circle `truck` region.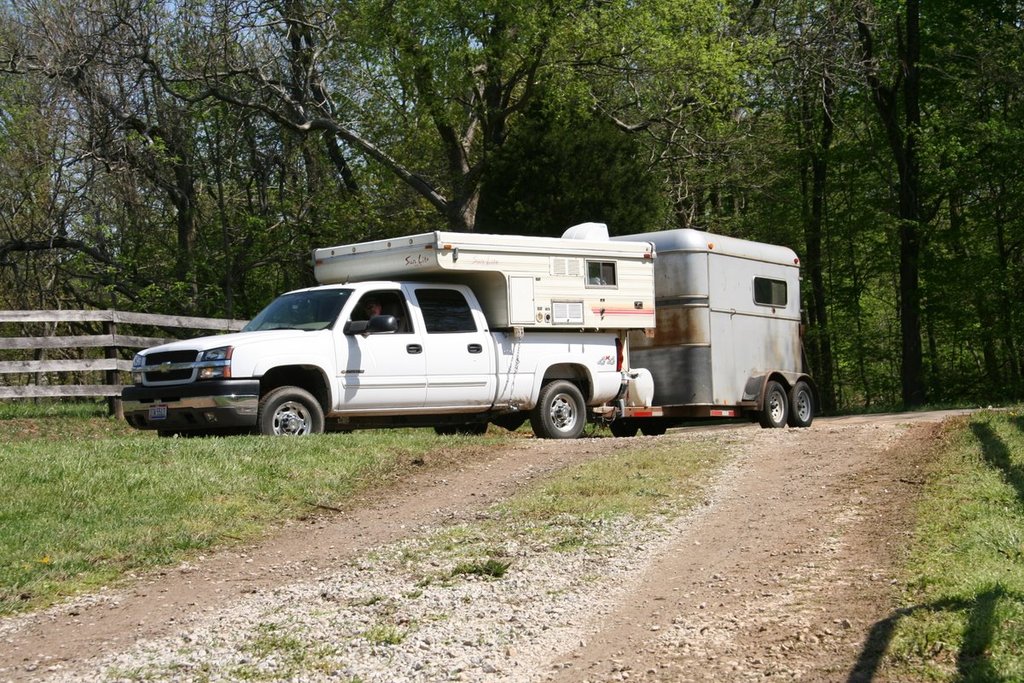
Region: 119/227/817/437.
